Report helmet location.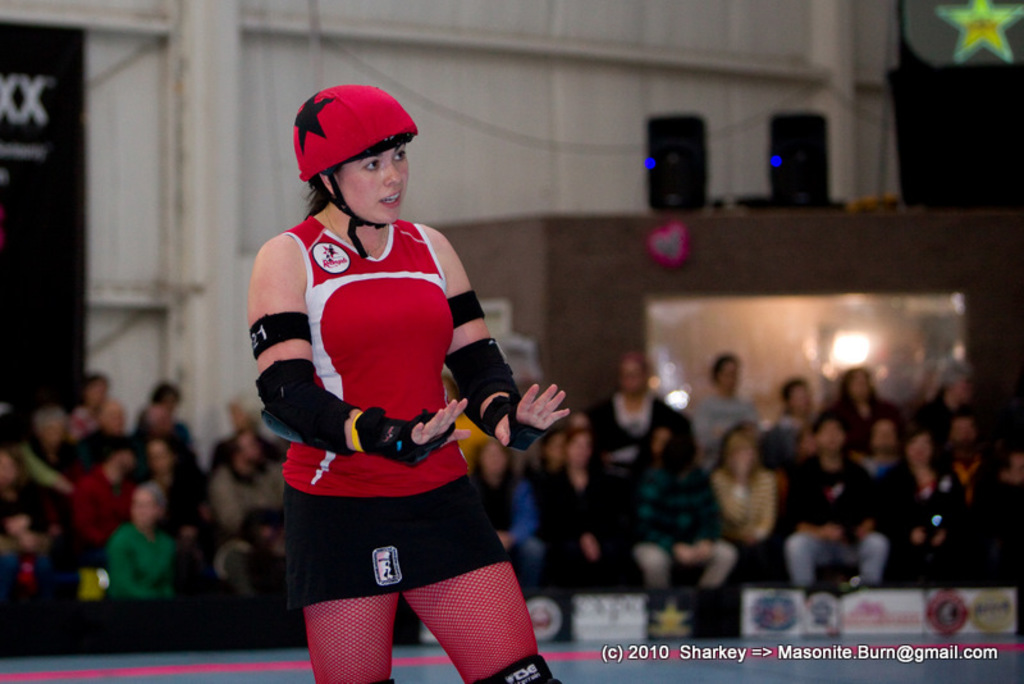
Report: (284,79,416,222).
